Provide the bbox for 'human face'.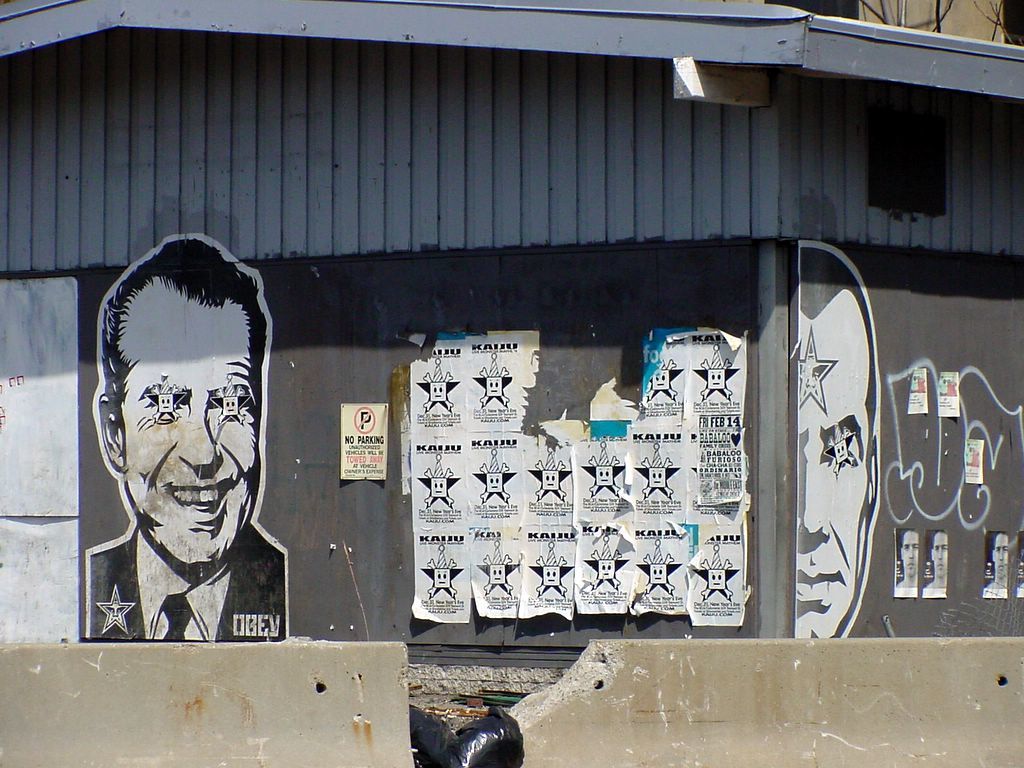
<box>903,534,918,576</box>.
